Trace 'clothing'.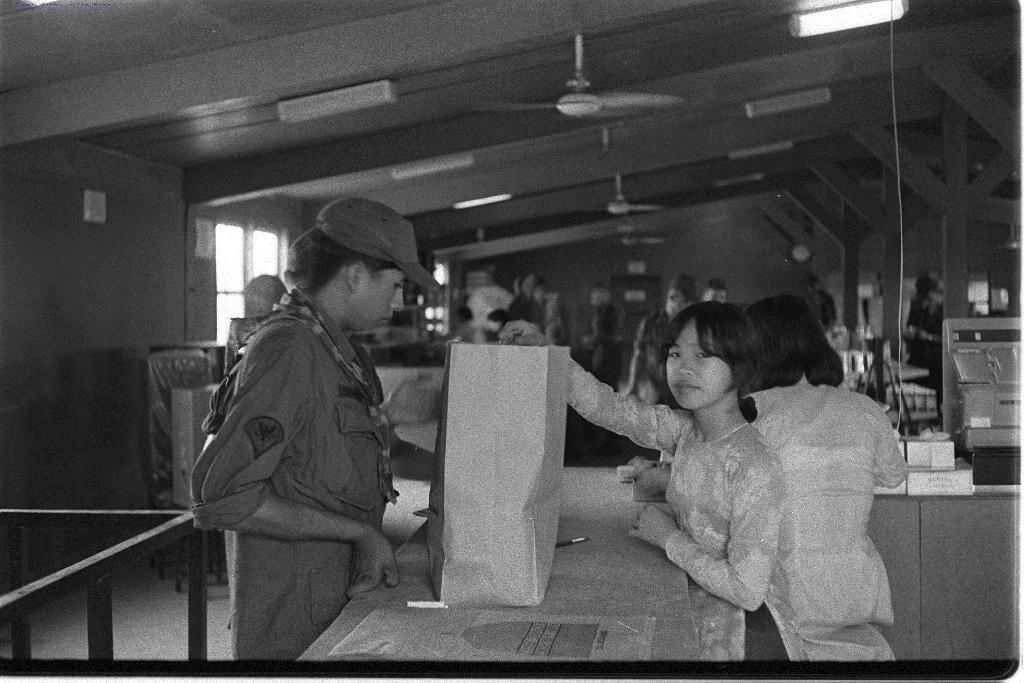
Traced to (left=567, top=358, right=814, bottom=664).
